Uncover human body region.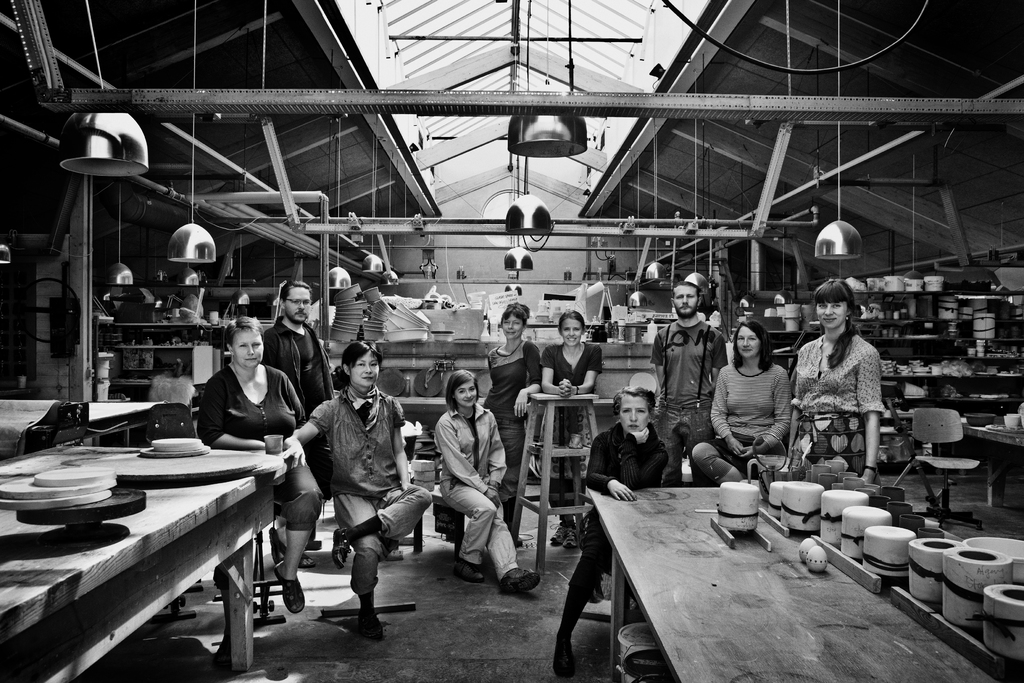
Uncovered: box=[794, 280, 899, 495].
